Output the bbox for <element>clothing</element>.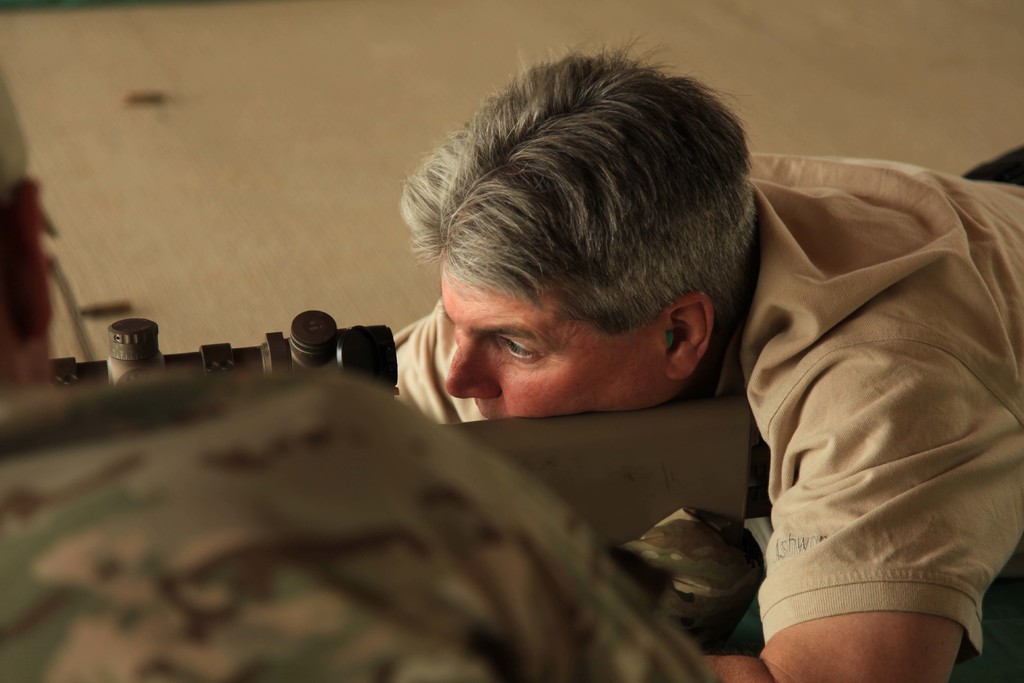
{"left": 382, "top": 150, "right": 1023, "bottom": 653}.
